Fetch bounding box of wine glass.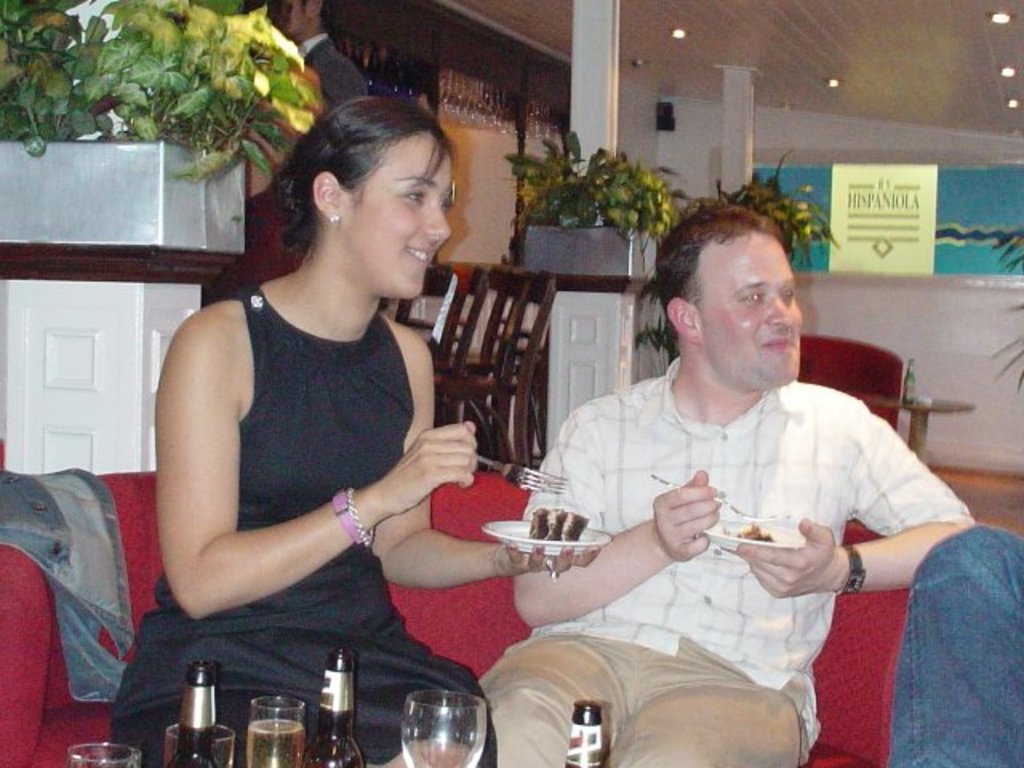
Bbox: (400, 688, 490, 766).
